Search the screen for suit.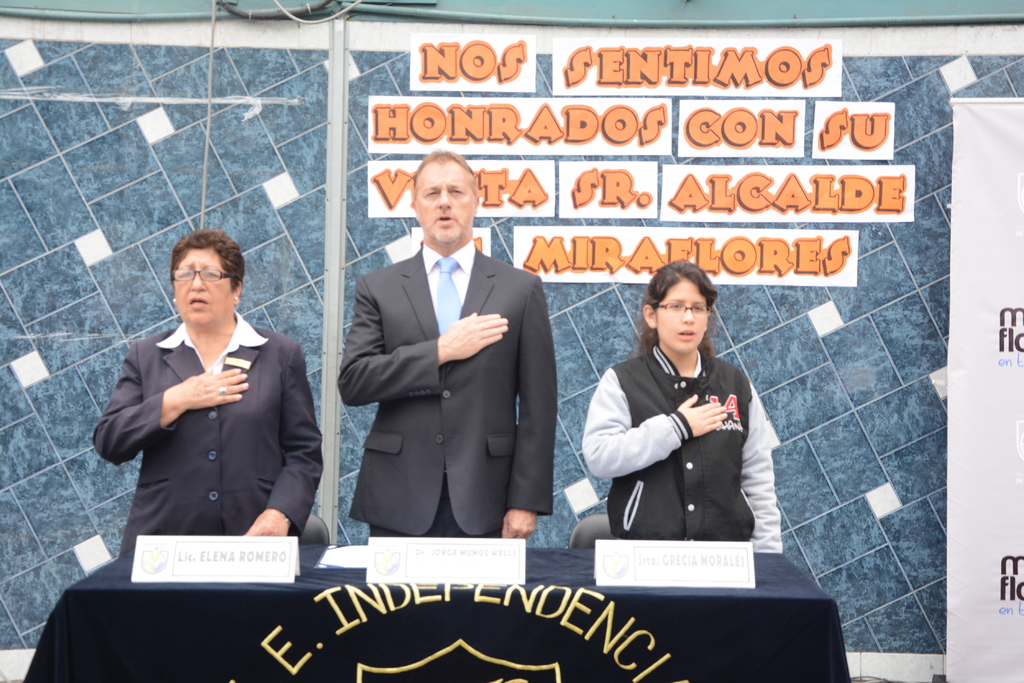
Found at [93, 311, 324, 558].
